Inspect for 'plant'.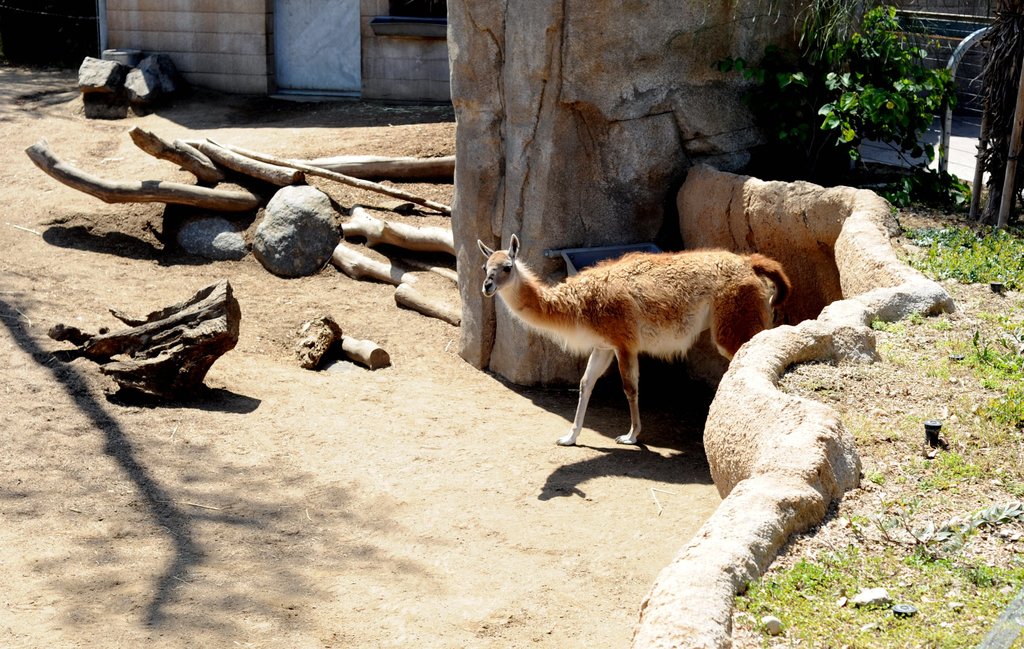
Inspection: locate(951, 387, 1023, 437).
